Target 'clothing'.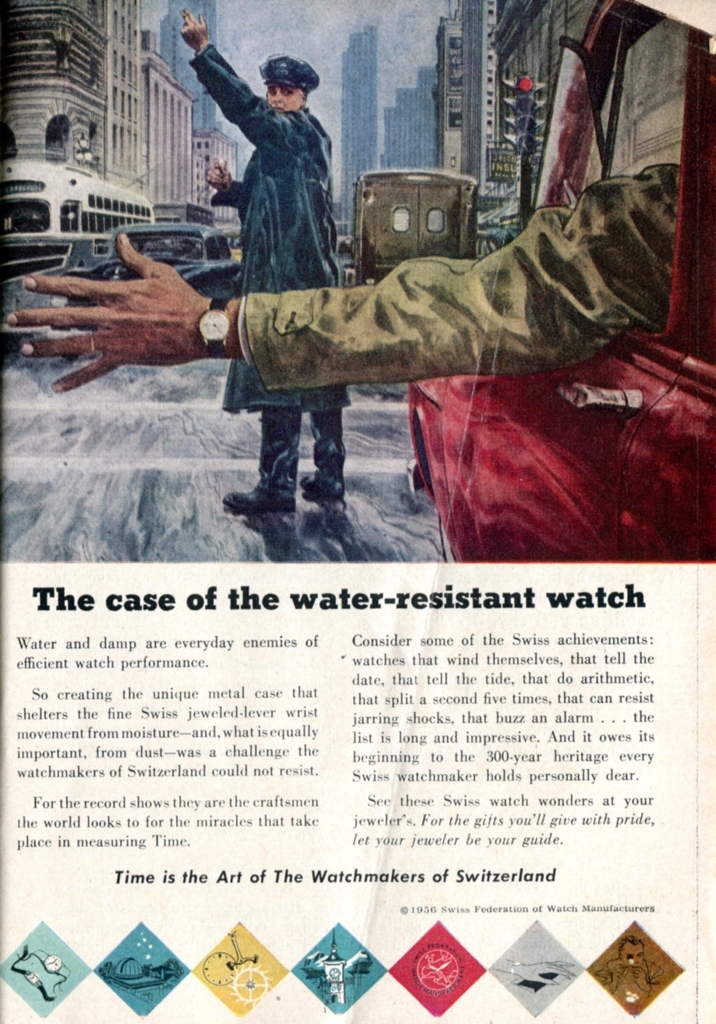
Target region: (247,146,715,407).
